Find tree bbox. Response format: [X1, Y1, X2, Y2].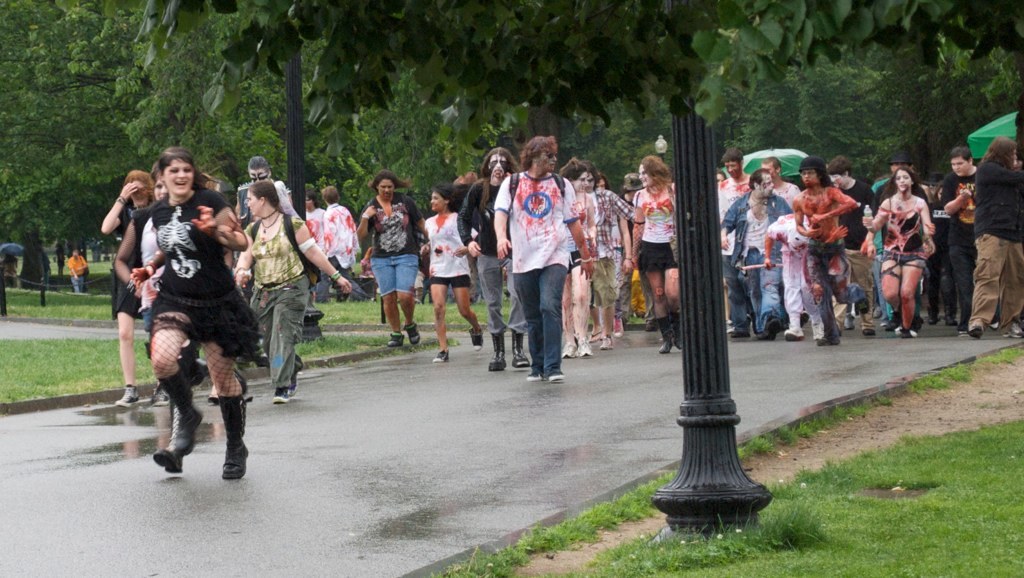
[0, 127, 146, 292].
